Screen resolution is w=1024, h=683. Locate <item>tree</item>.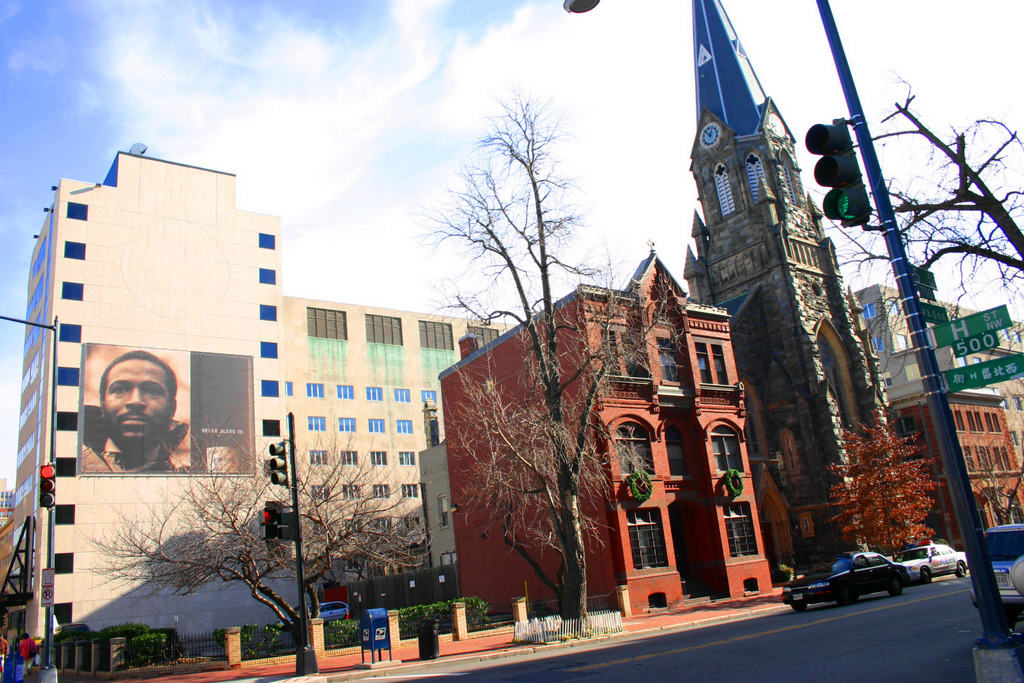
crop(442, 101, 654, 620).
